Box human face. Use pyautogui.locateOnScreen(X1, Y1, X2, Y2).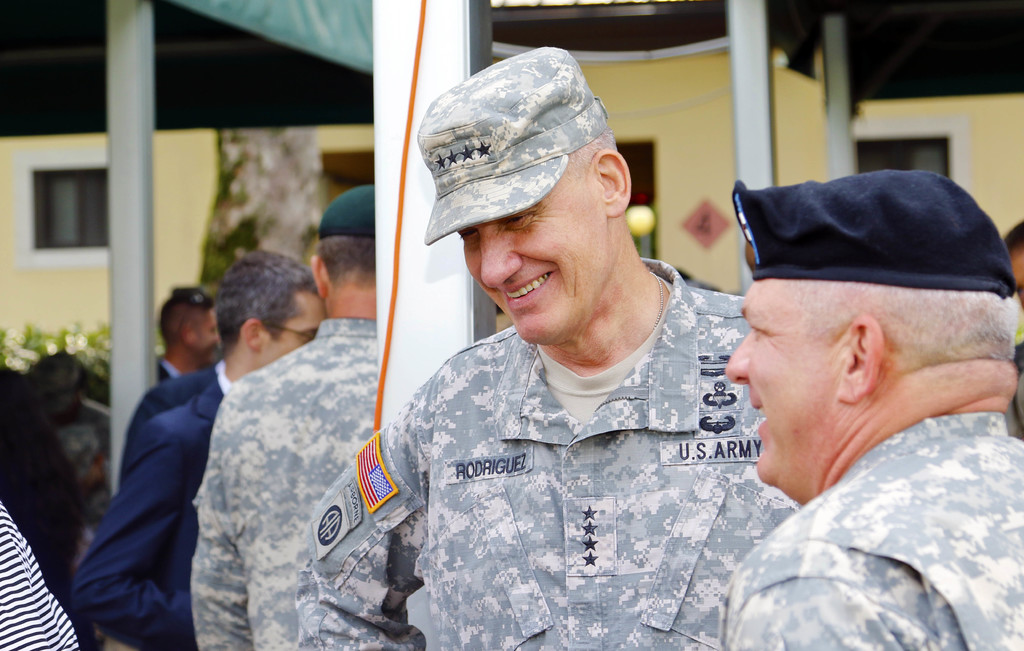
pyautogui.locateOnScreen(723, 275, 847, 491).
